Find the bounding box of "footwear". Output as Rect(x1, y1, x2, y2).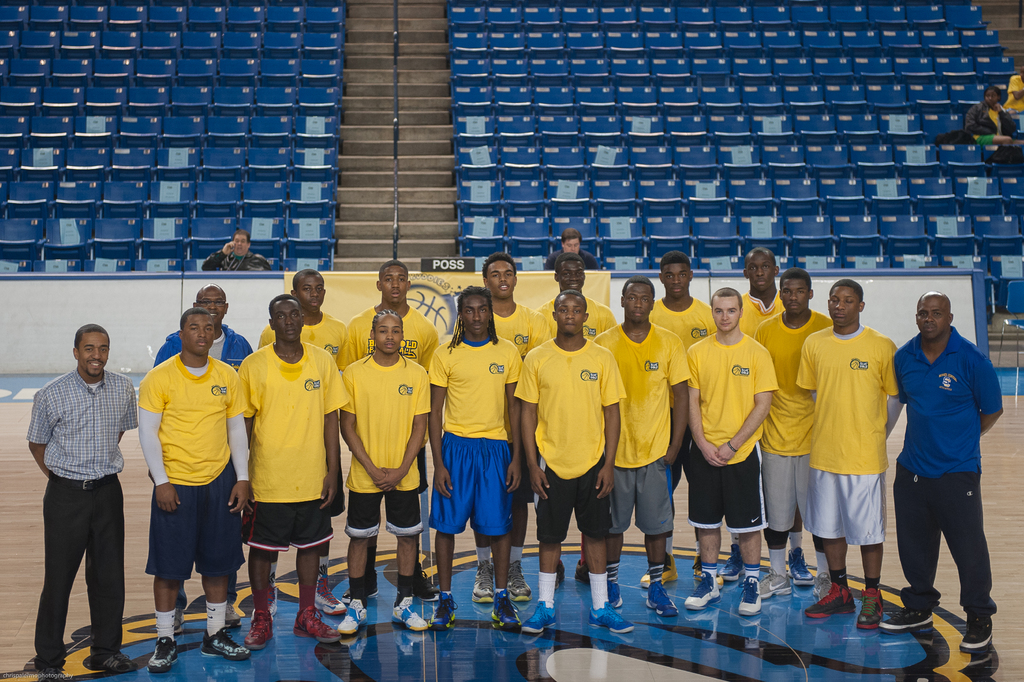
Rect(787, 549, 817, 589).
